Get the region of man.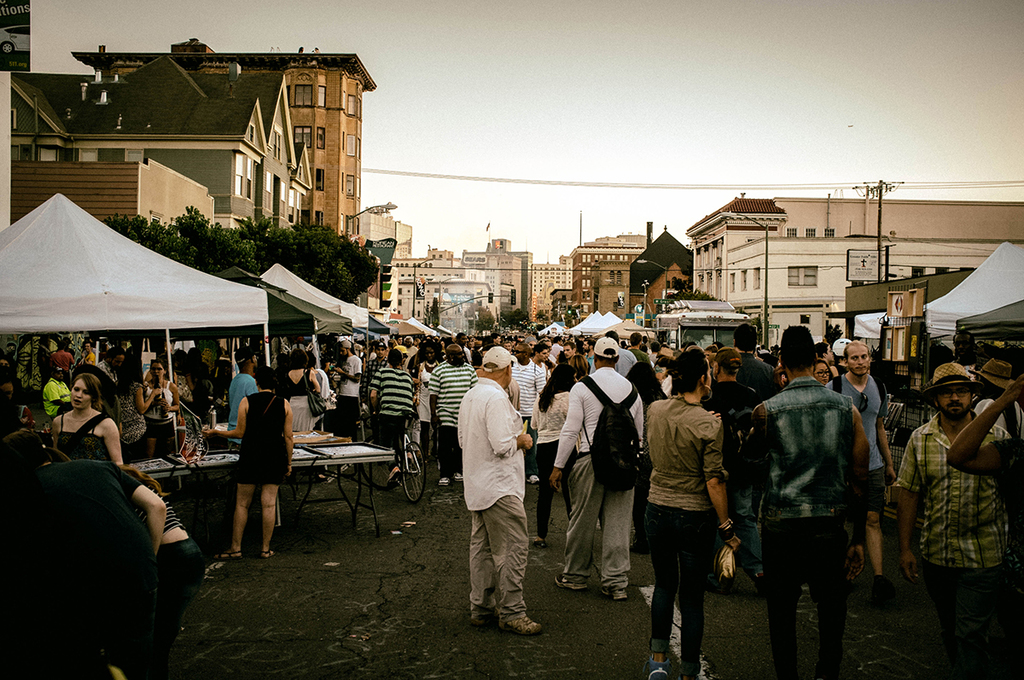
bbox=(641, 335, 654, 345).
